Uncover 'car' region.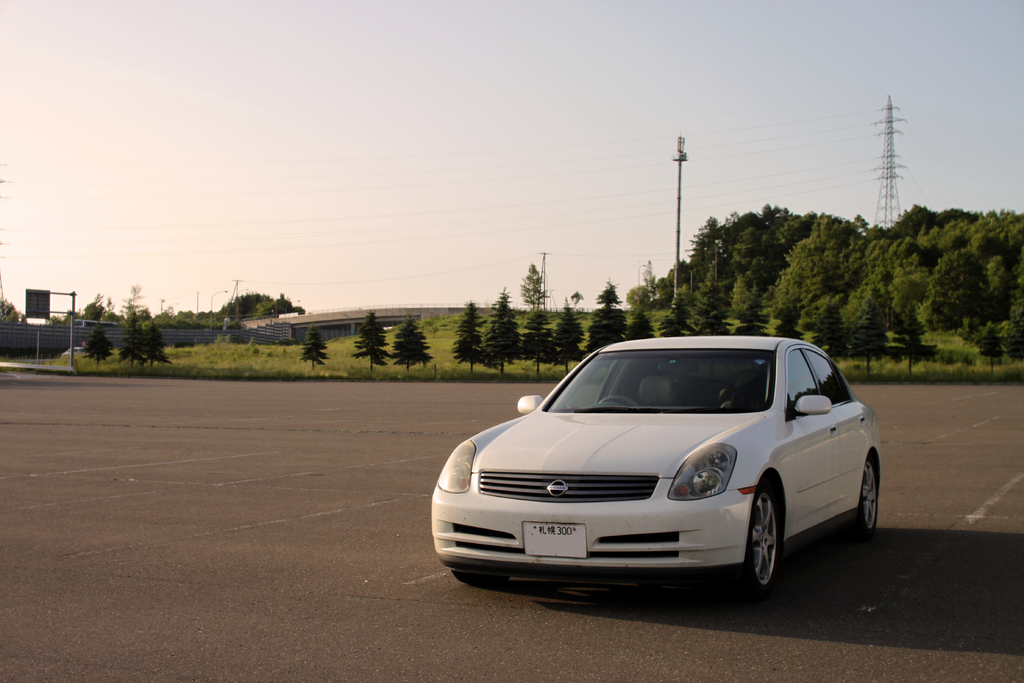
Uncovered: Rect(431, 332, 888, 607).
